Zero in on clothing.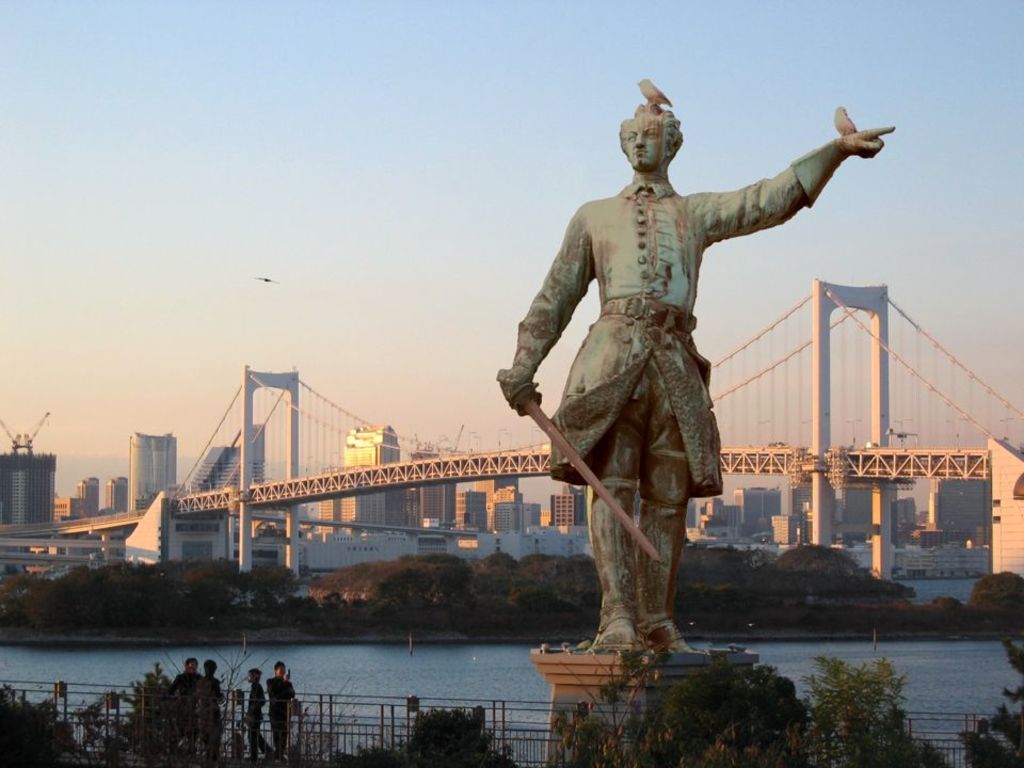
Zeroed in: bbox=(263, 676, 295, 753).
